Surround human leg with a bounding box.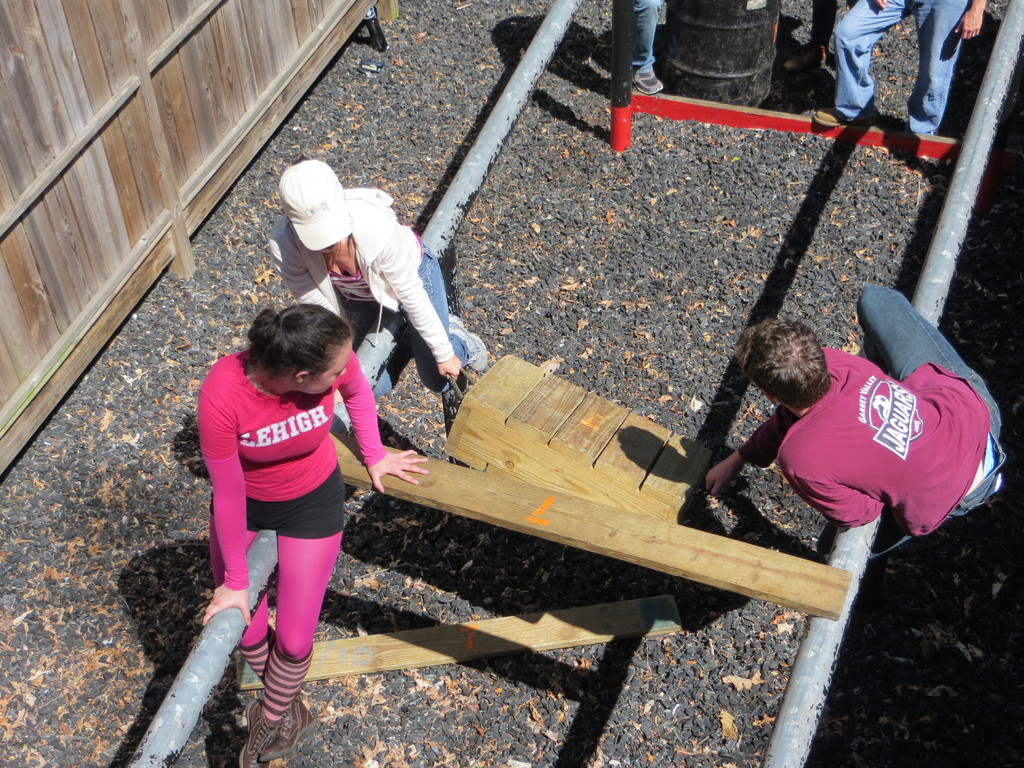
Rect(908, 0, 975, 131).
